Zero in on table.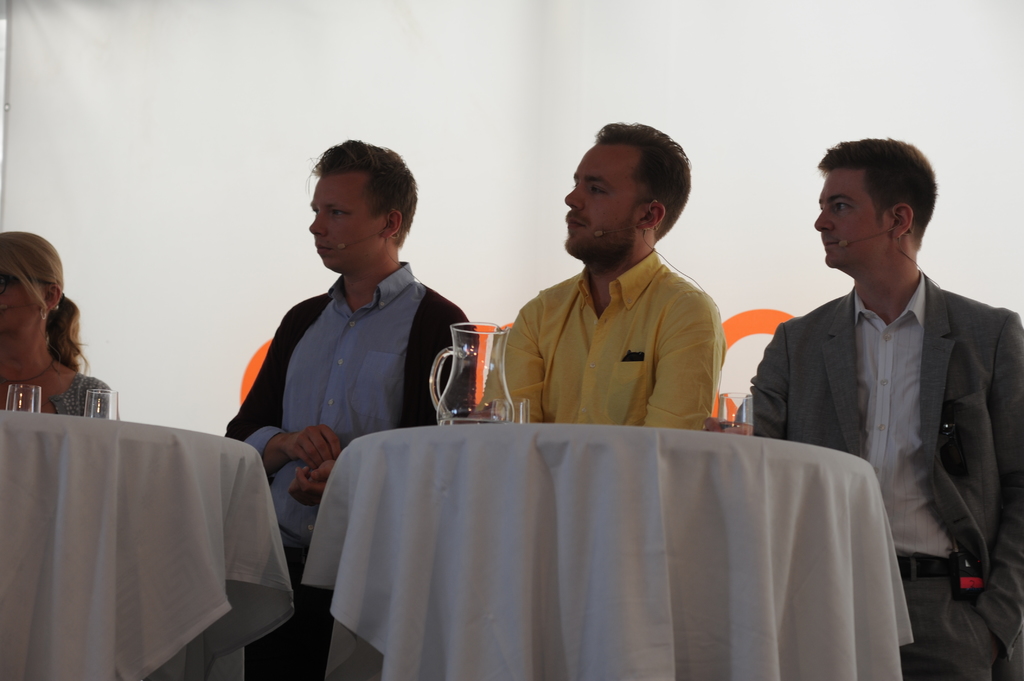
Zeroed in: box=[0, 401, 291, 680].
